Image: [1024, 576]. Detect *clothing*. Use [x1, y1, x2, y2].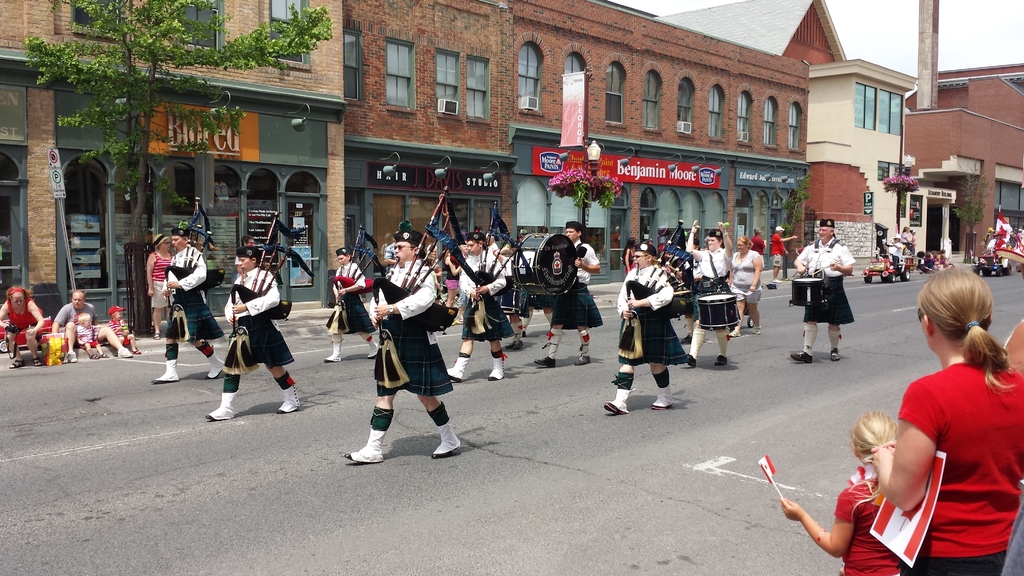
[326, 262, 376, 340].
